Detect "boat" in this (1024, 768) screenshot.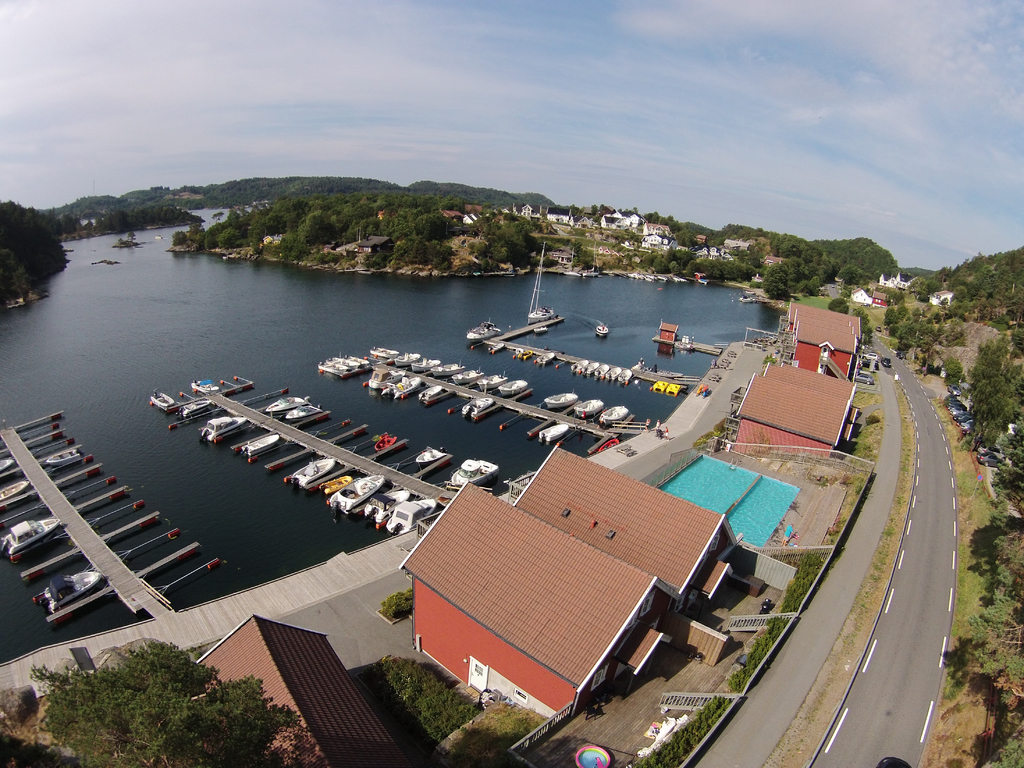
Detection: x1=374 y1=431 x2=397 y2=454.
